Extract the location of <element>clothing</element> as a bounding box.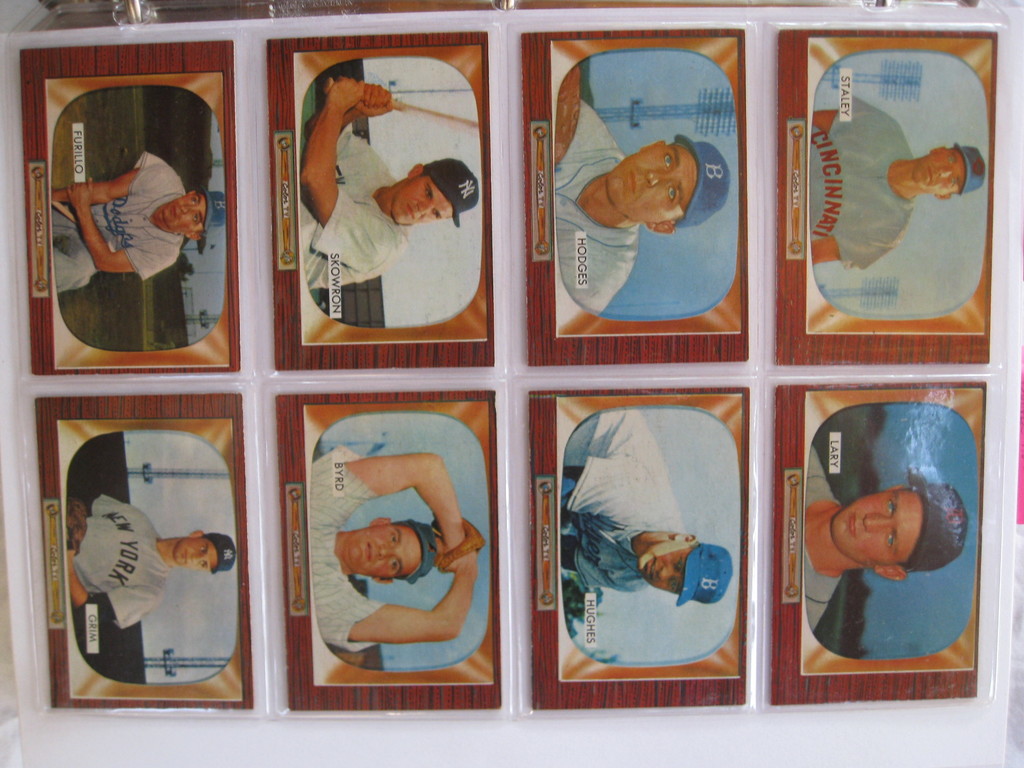
bbox=[810, 99, 913, 273].
